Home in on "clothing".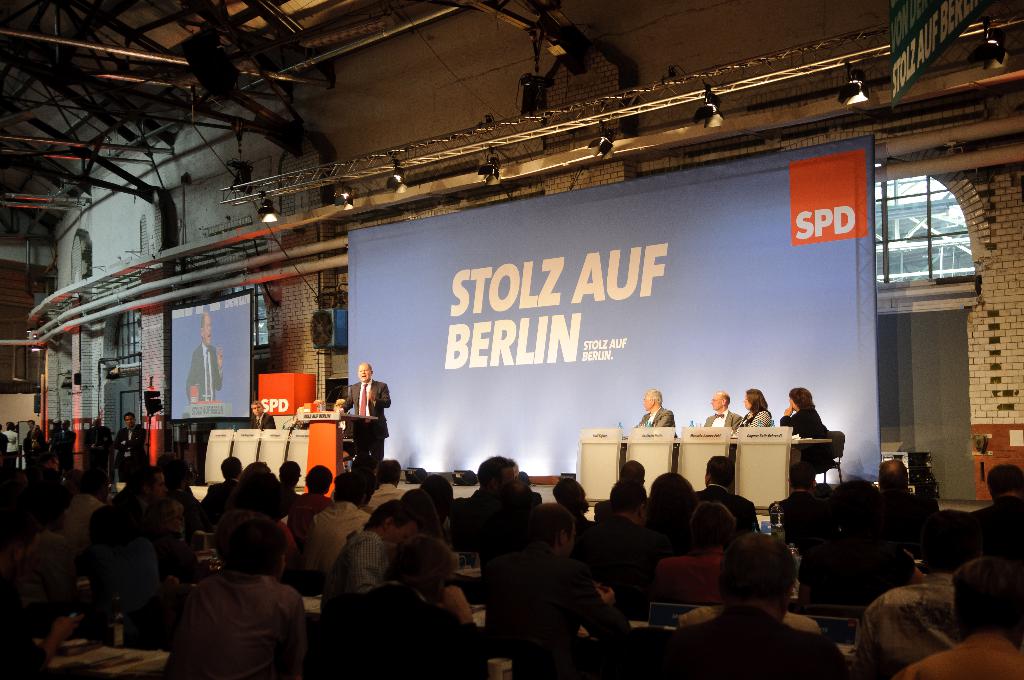
Homed in at 968/498/1023/546.
